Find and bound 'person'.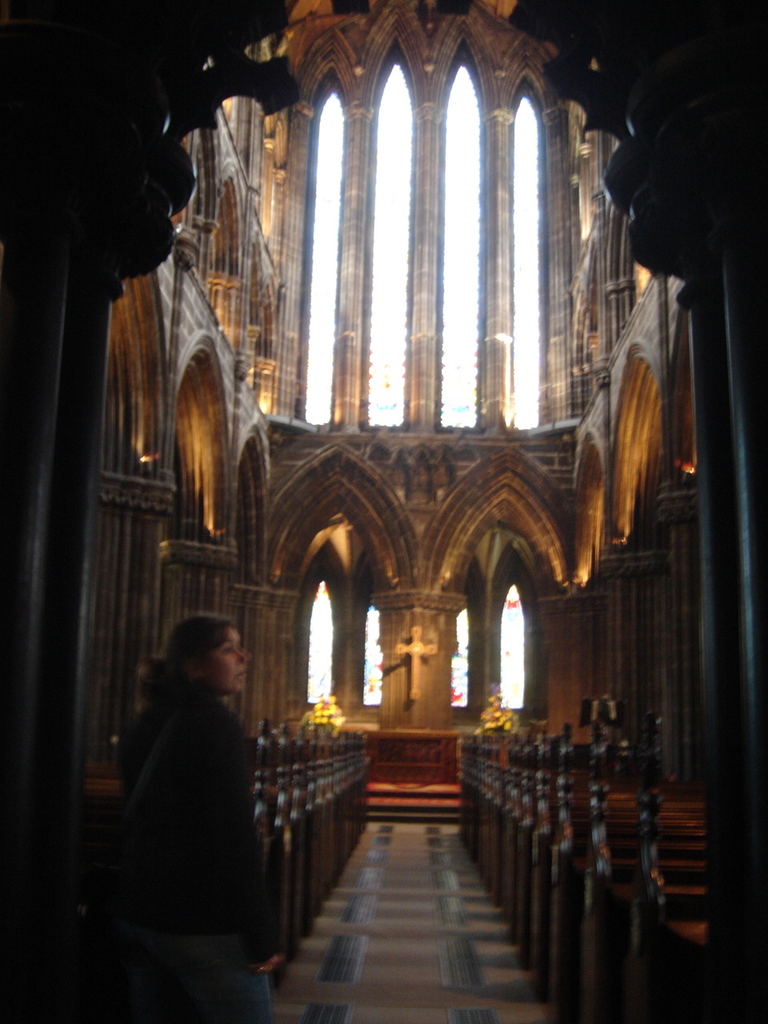
Bound: (left=115, top=590, right=282, bottom=1015).
